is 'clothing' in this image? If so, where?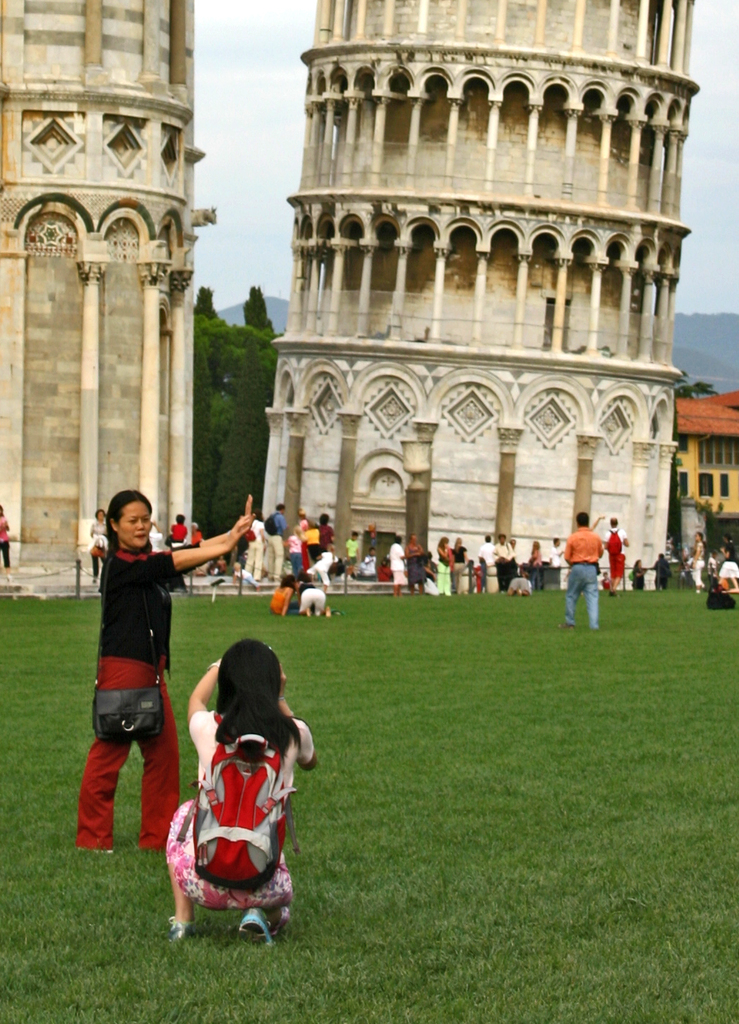
Yes, at {"left": 188, "top": 533, "right": 202, "bottom": 548}.
